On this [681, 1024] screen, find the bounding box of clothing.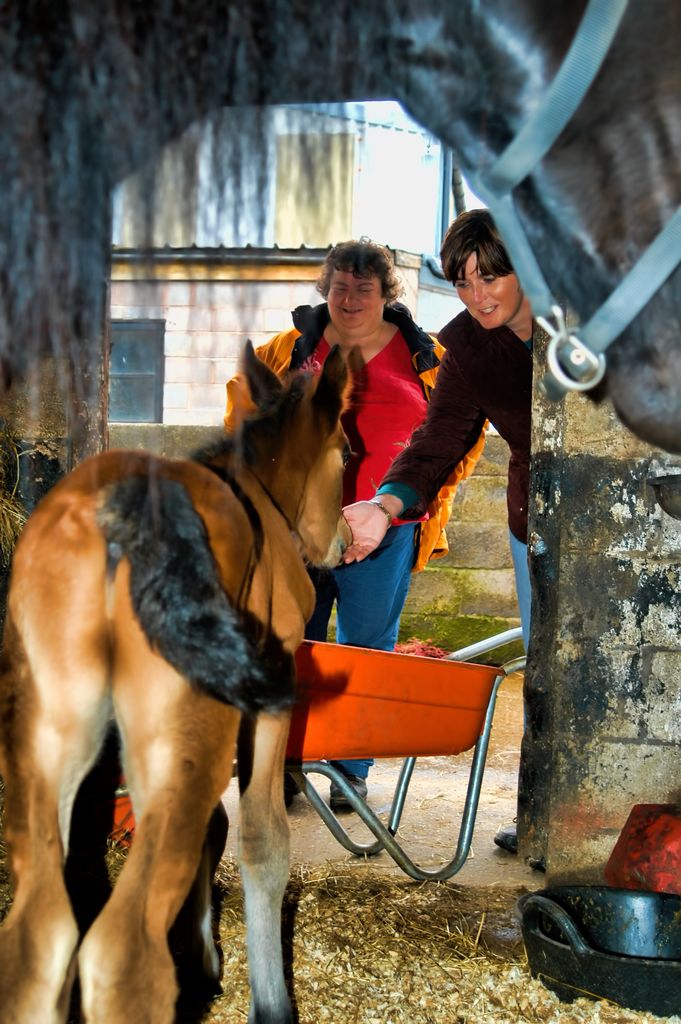
Bounding box: (left=416, top=252, right=547, bottom=567).
